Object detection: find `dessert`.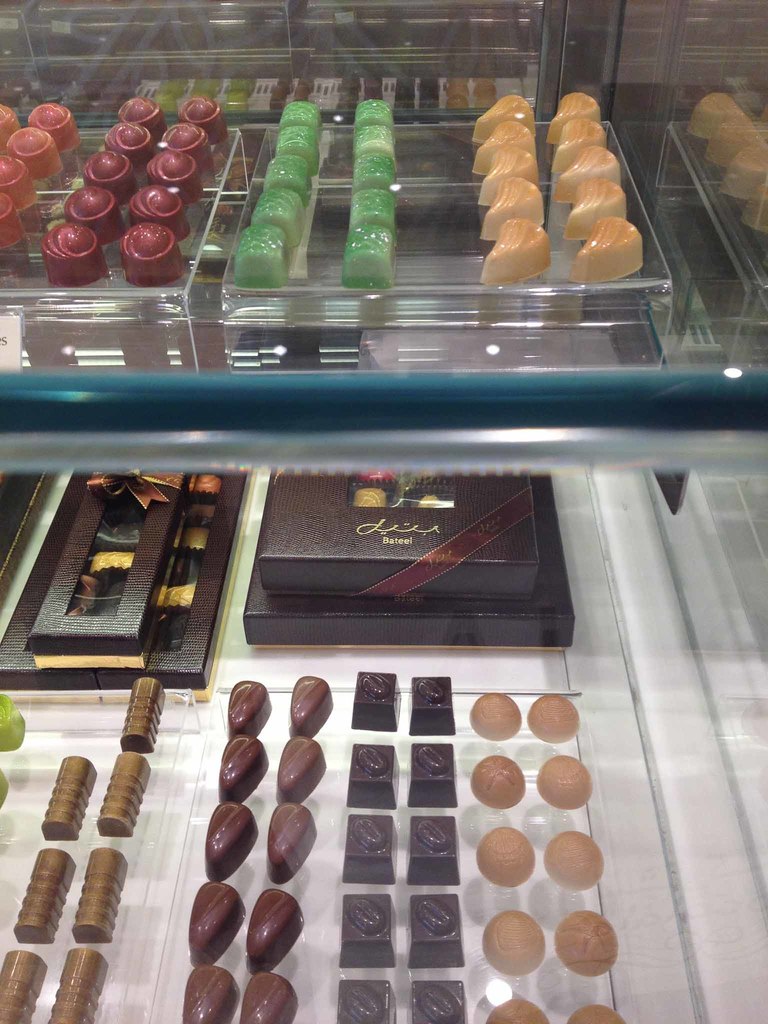
l=48, t=948, r=106, b=1023.
